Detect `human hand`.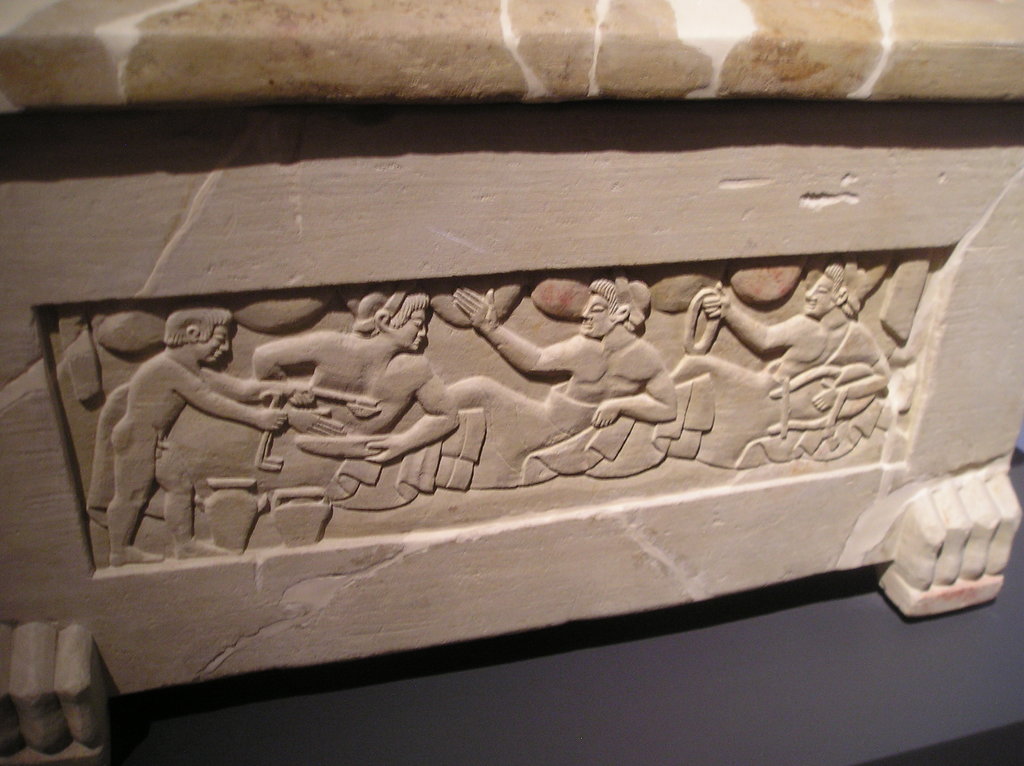
Detected at box(288, 407, 349, 436).
